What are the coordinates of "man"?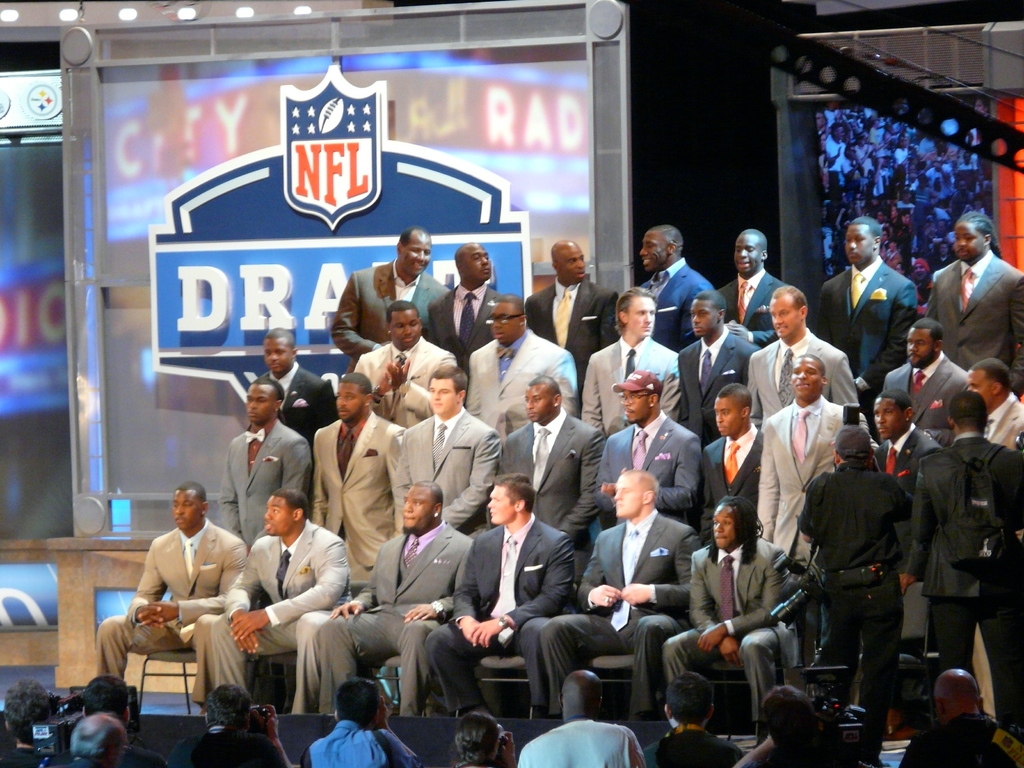
<region>659, 497, 794, 743</region>.
